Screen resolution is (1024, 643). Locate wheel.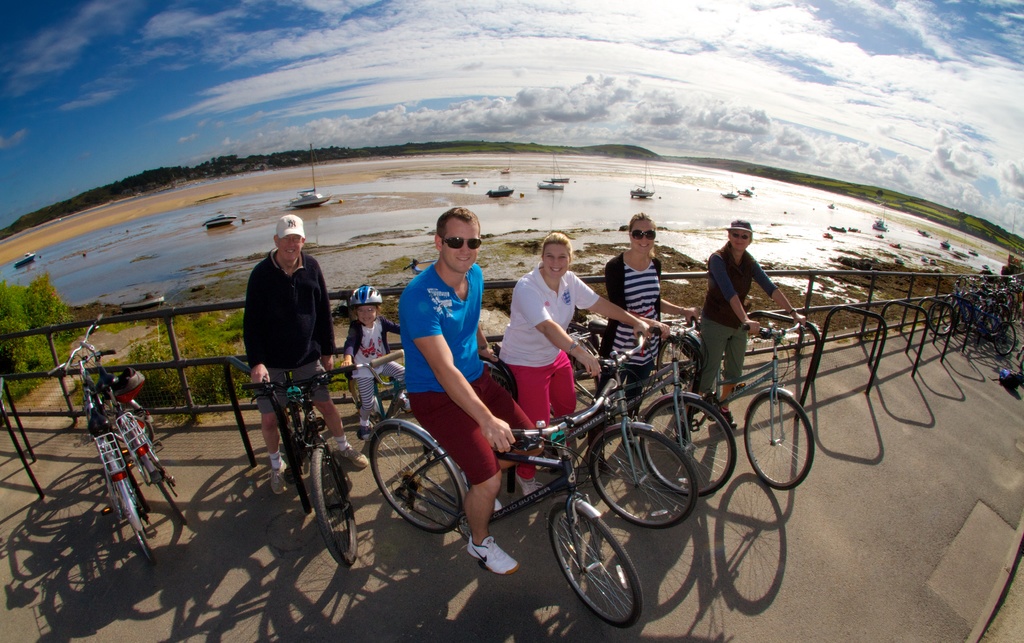
left=308, top=440, right=361, bottom=570.
